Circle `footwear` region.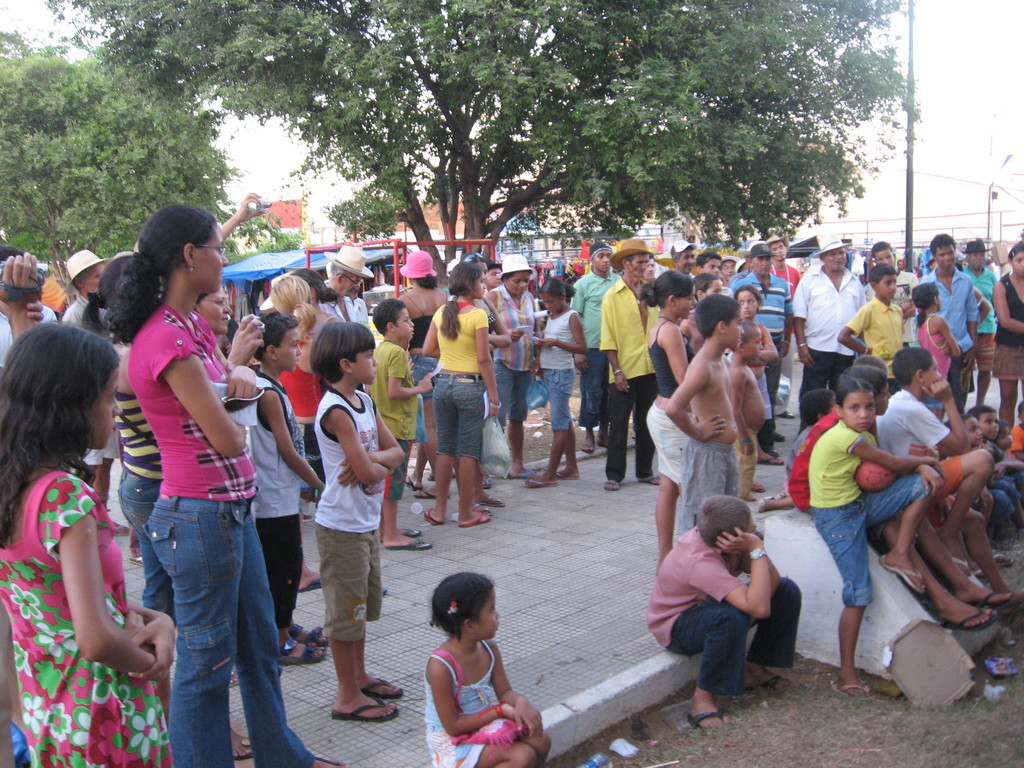
Region: bbox(945, 554, 975, 578).
